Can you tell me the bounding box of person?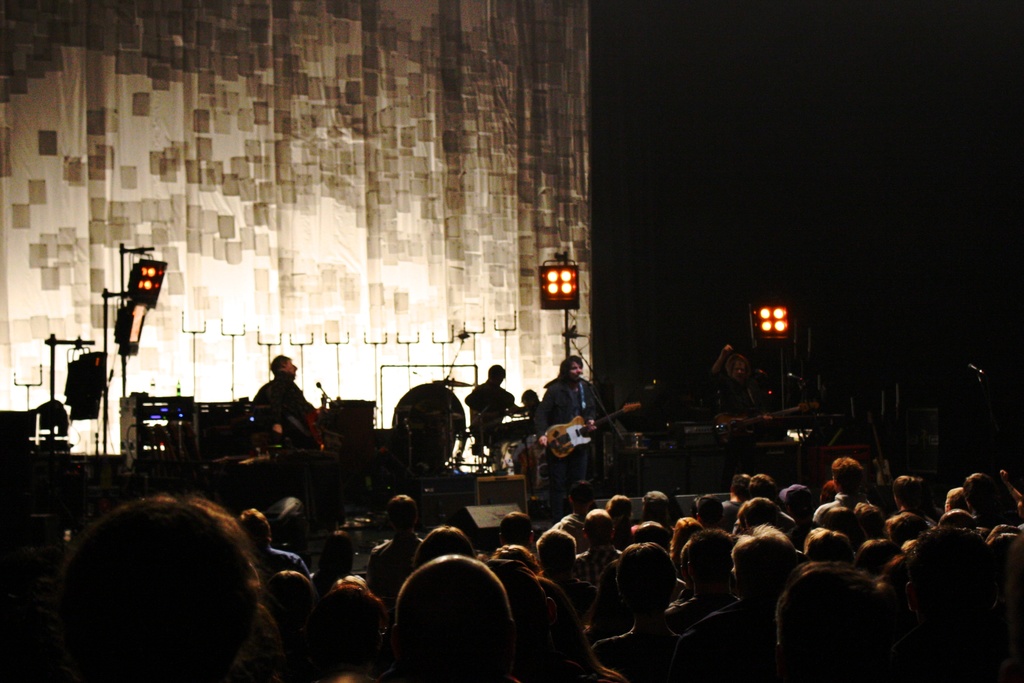
select_region(489, 543, 566, 673).
